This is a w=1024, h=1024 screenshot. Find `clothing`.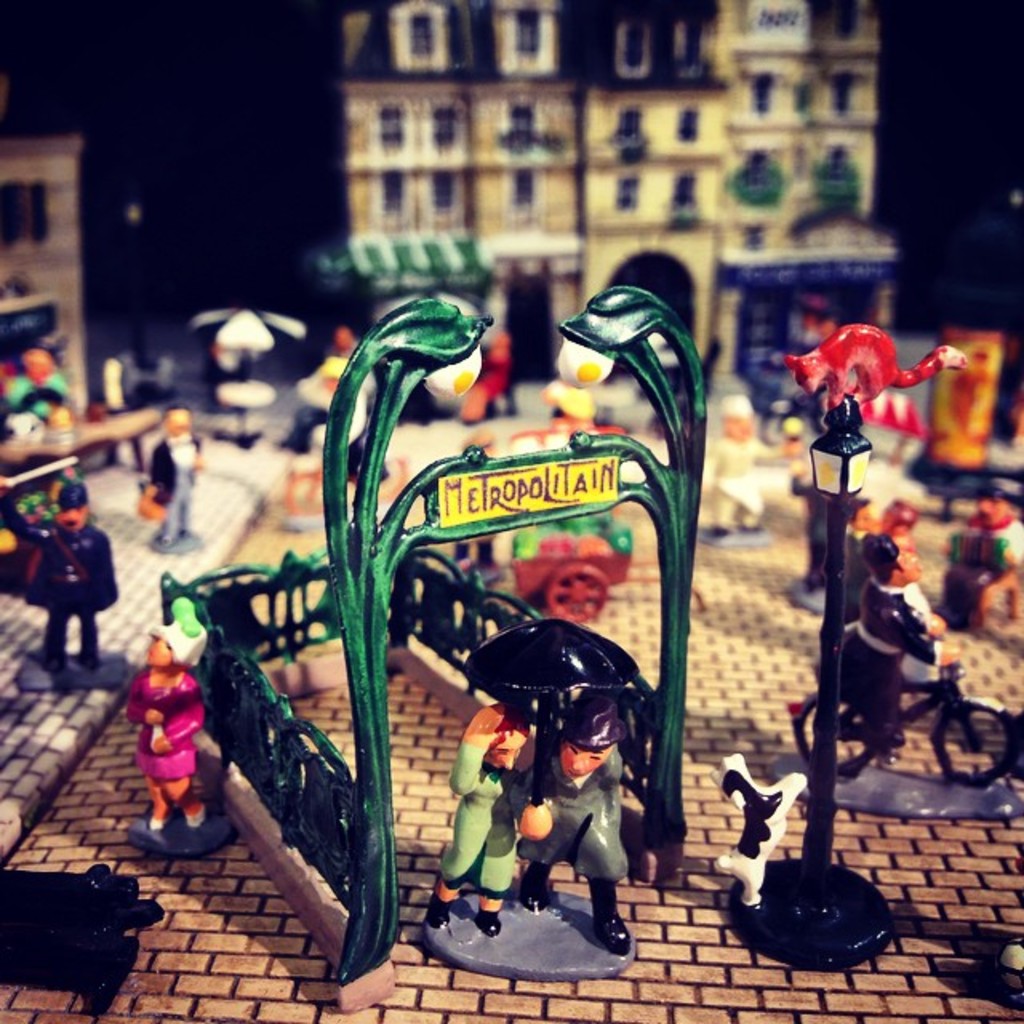
Bounding box: [837, 576, 938, 758].
